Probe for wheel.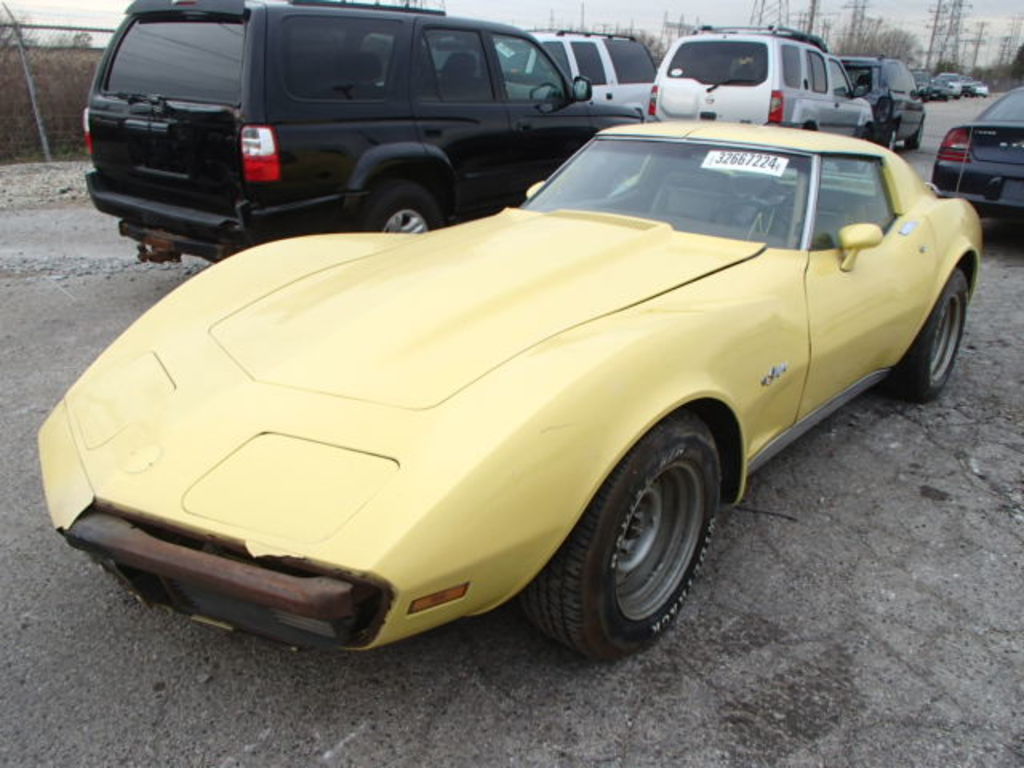
Probe result: {"x1": 358, "y1": 181, "x2": 438, "y2": 235}.
